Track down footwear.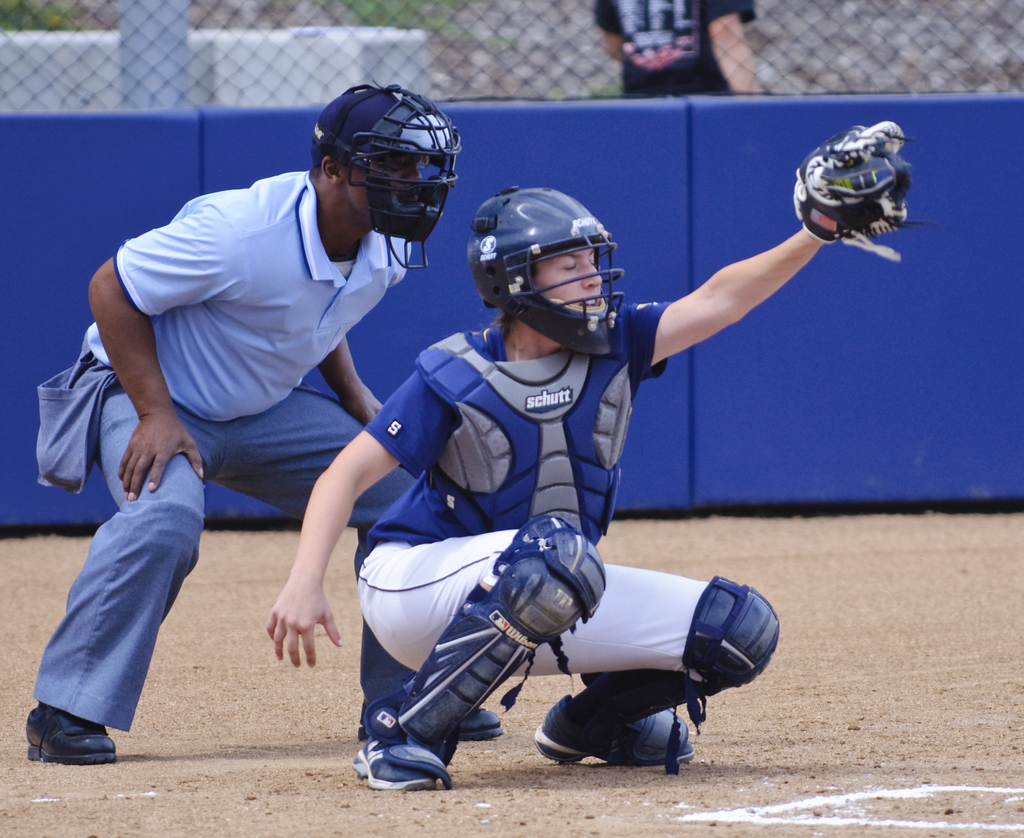
Tracked to {"x1": 533, "y1": 695, "x2": 696, "y2": 759}.
